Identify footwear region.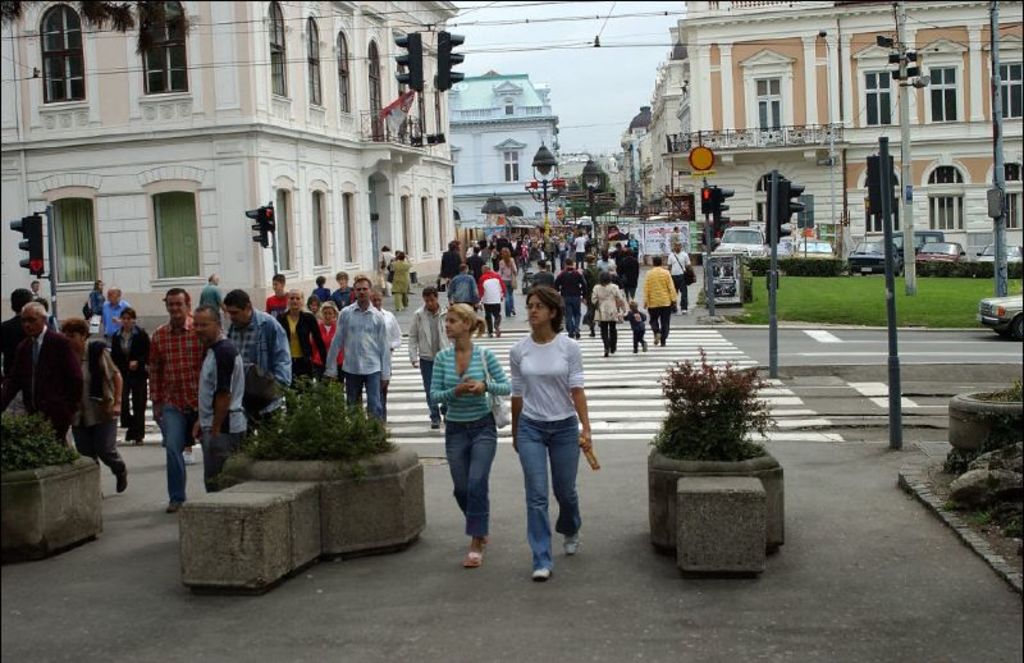
Region: x1=161, y1=497, x2=189, y2=517.
